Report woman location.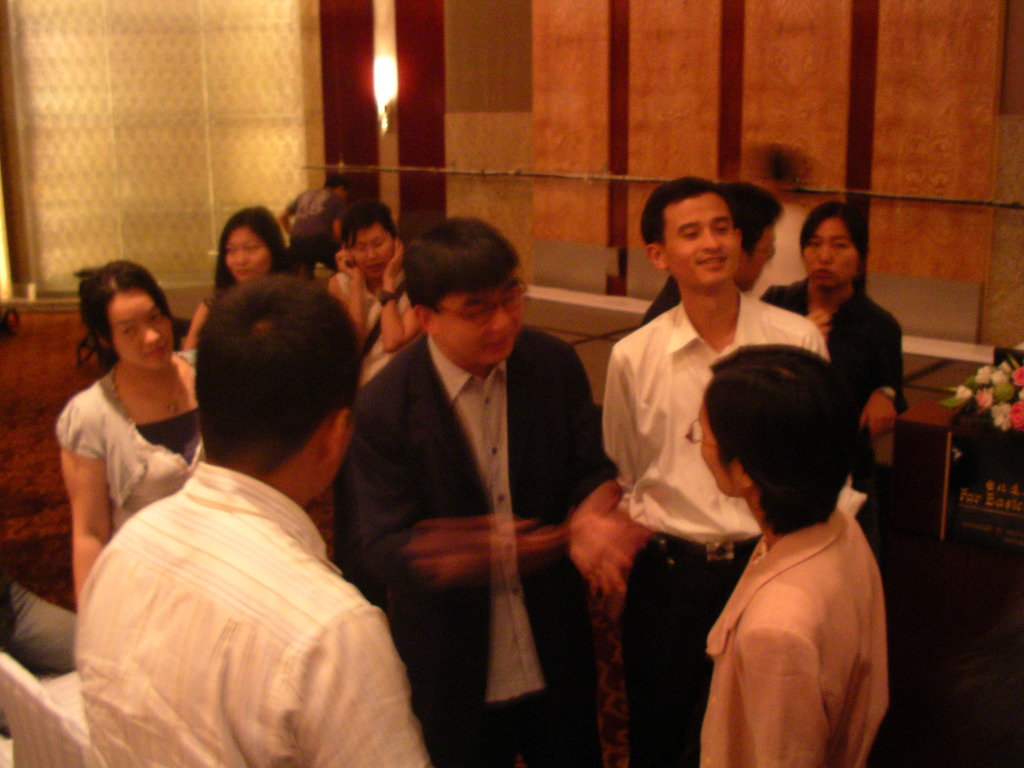
Report: 31:257:217:605.
